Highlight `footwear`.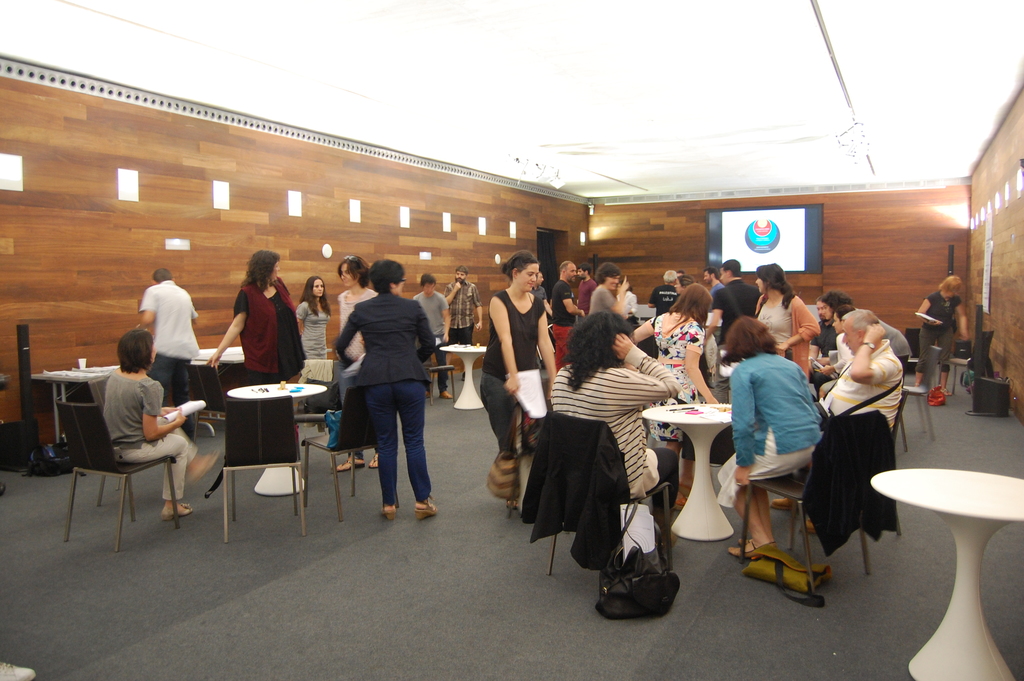
Highlighted region: [438, 389, 454, 398].
